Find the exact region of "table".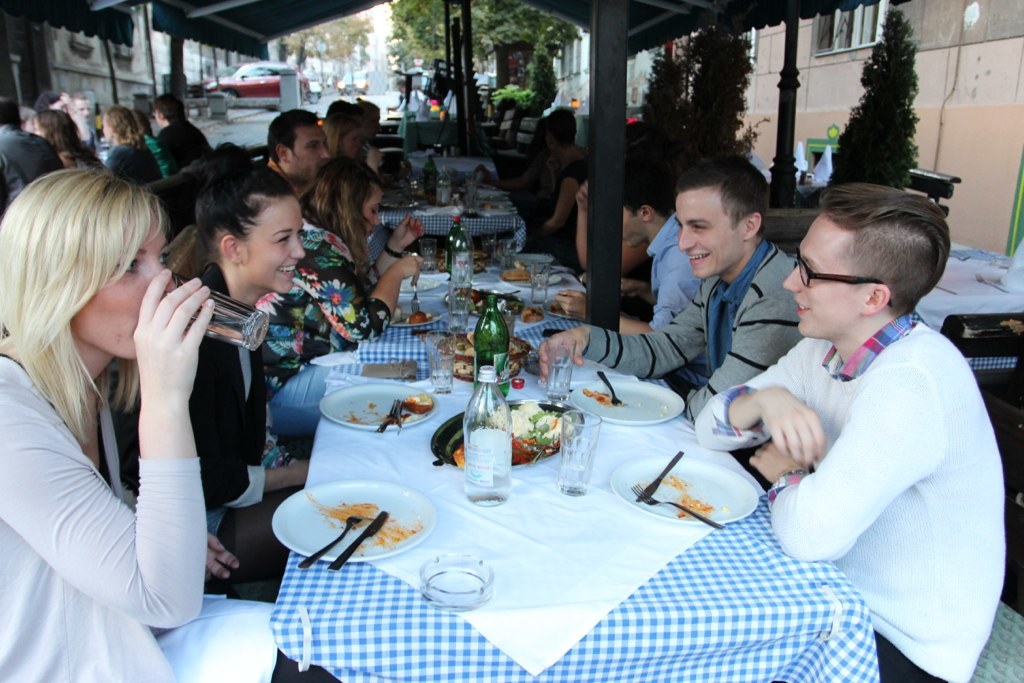
Exact region: 272/237/872/682.
